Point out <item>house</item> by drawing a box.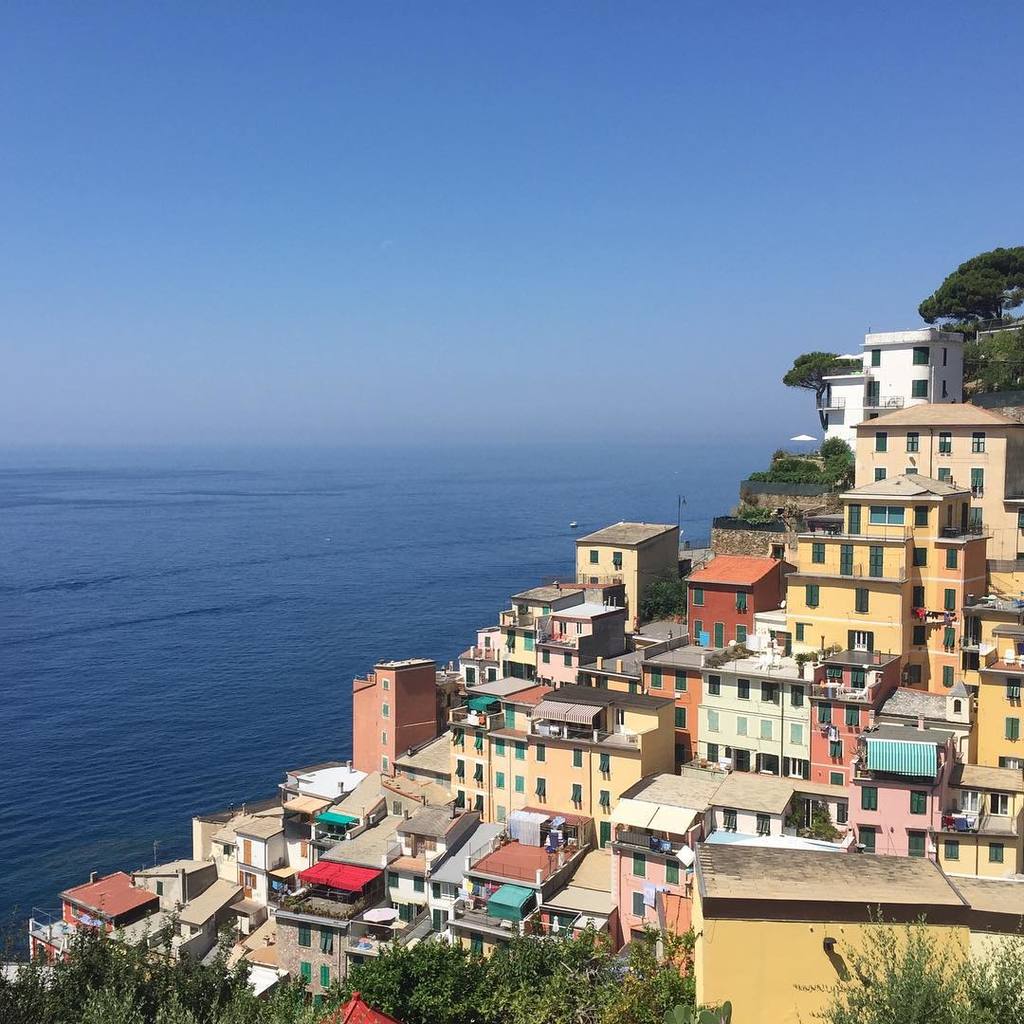
<region>258, 887, 433, 1011</region>.
